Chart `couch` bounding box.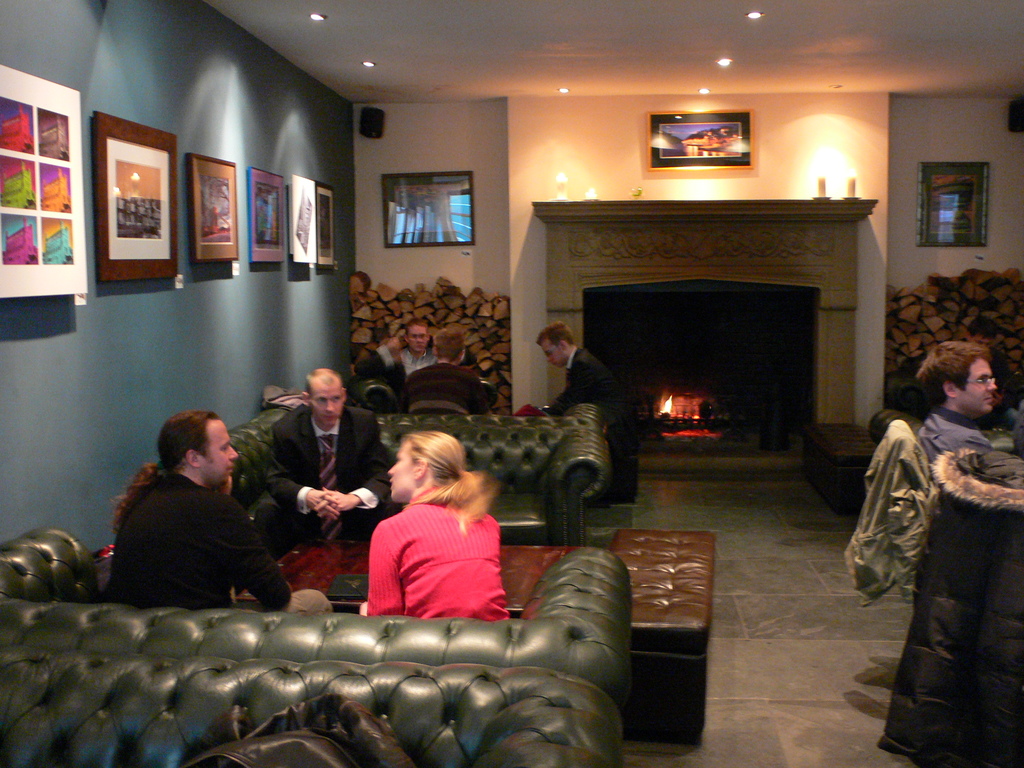
Charted: region(28, 544, 722, 750).
